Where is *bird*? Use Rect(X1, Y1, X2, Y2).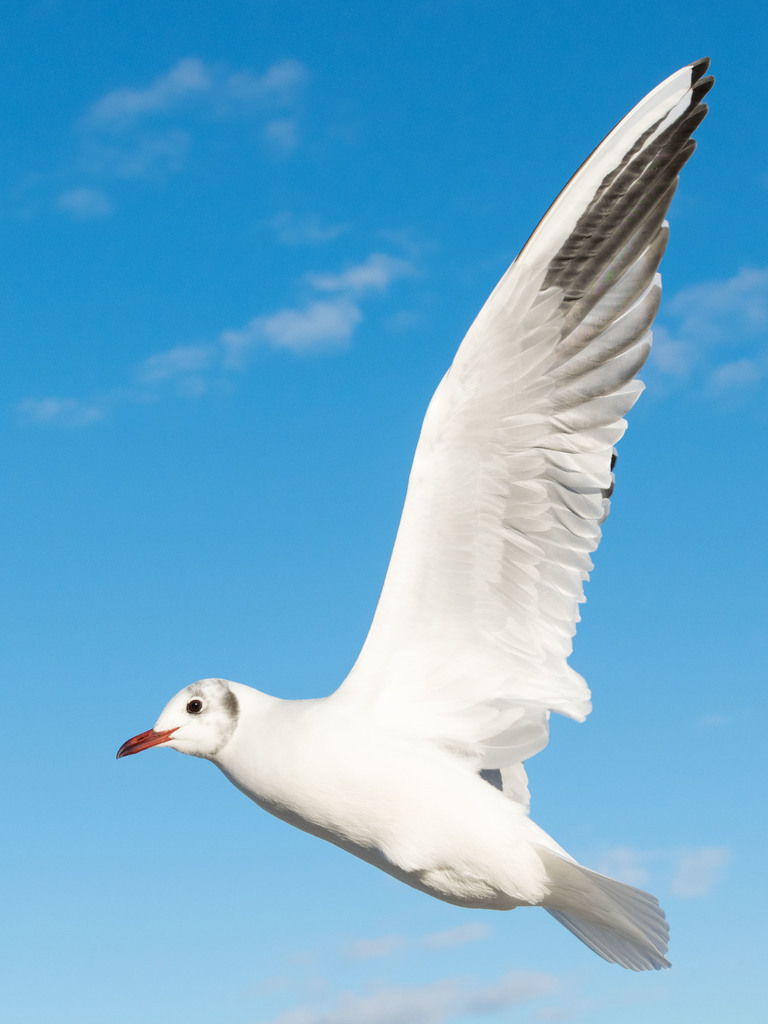
Rect(108, 54, 715, 972).
